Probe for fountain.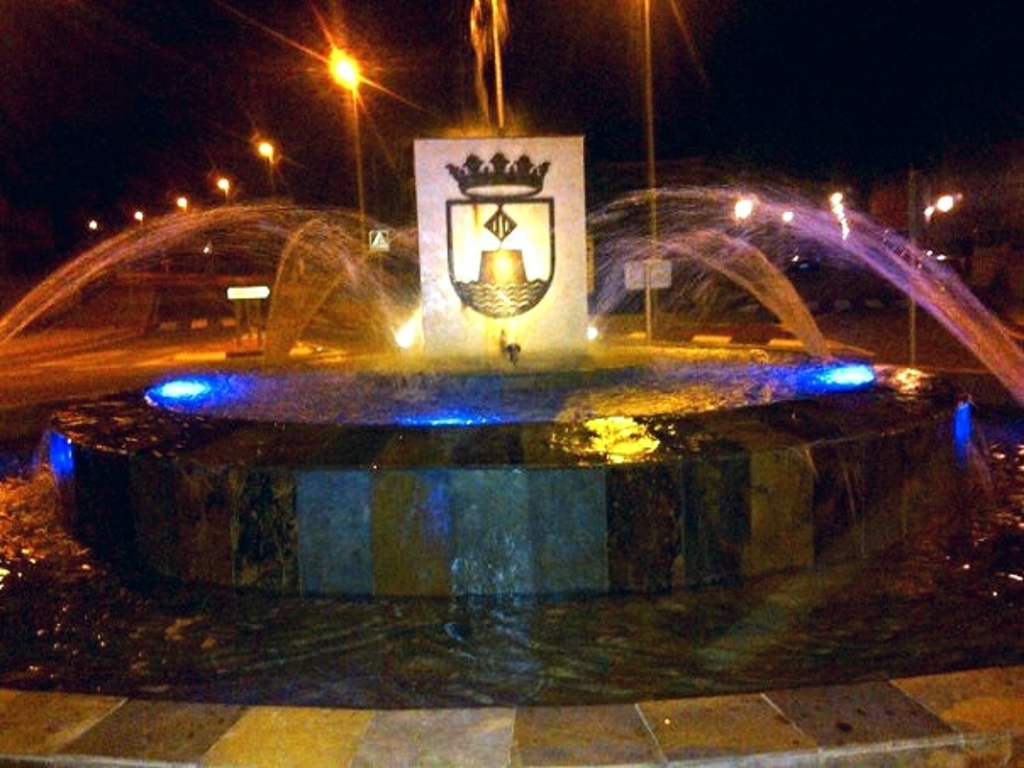
Probe result: 15, 58, 1023, 690.
